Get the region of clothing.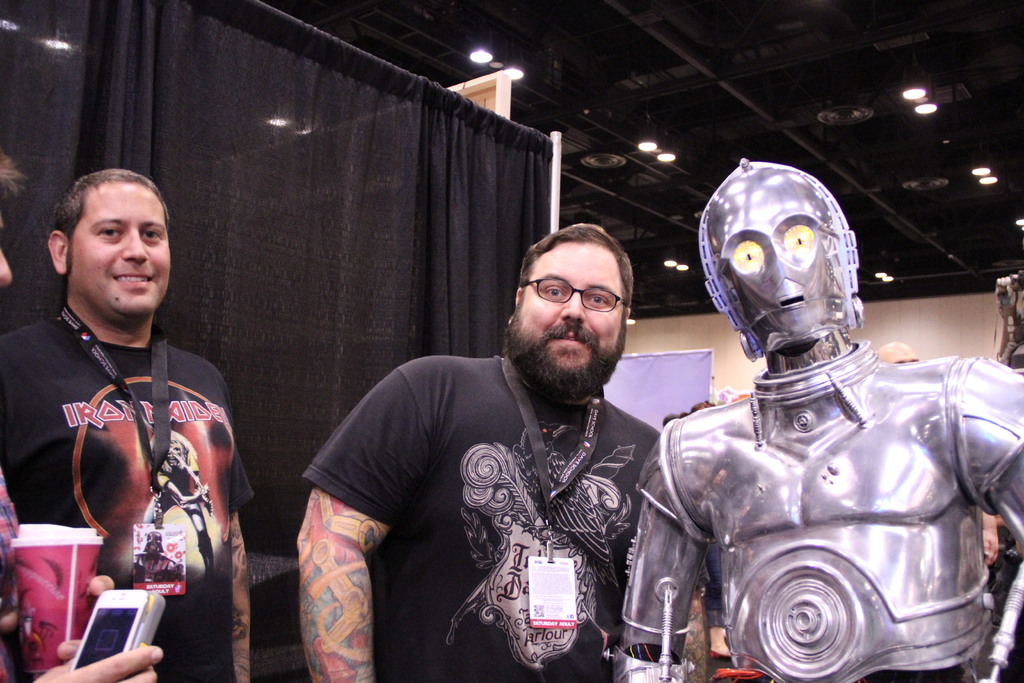
[0,317,255,682].
